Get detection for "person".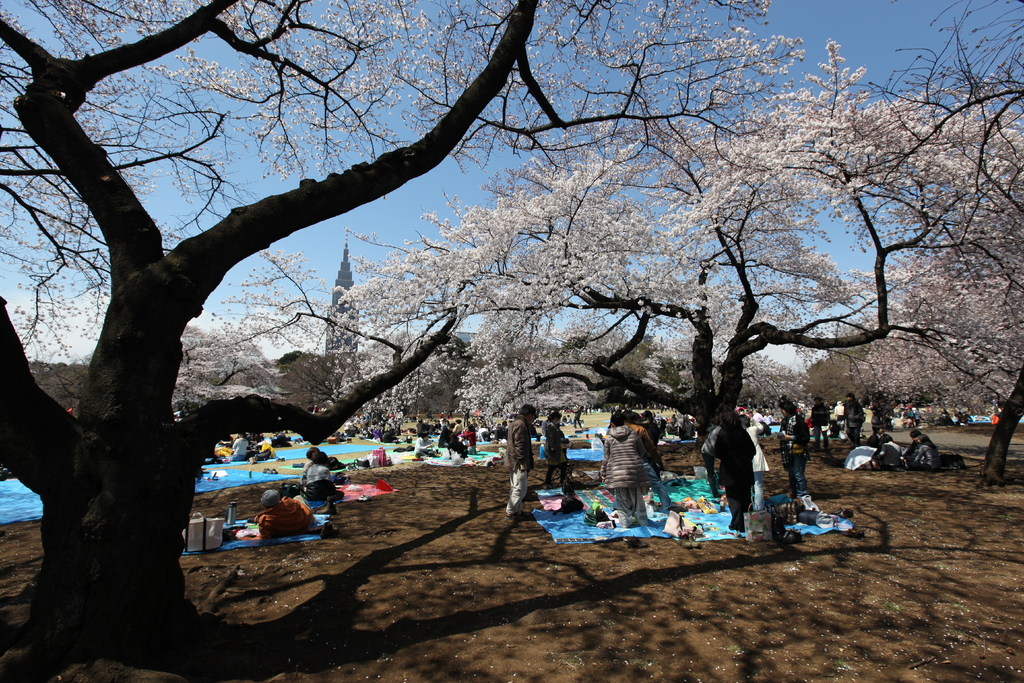
Detection: x1=715, y1=410, x2=755, y2=534.
